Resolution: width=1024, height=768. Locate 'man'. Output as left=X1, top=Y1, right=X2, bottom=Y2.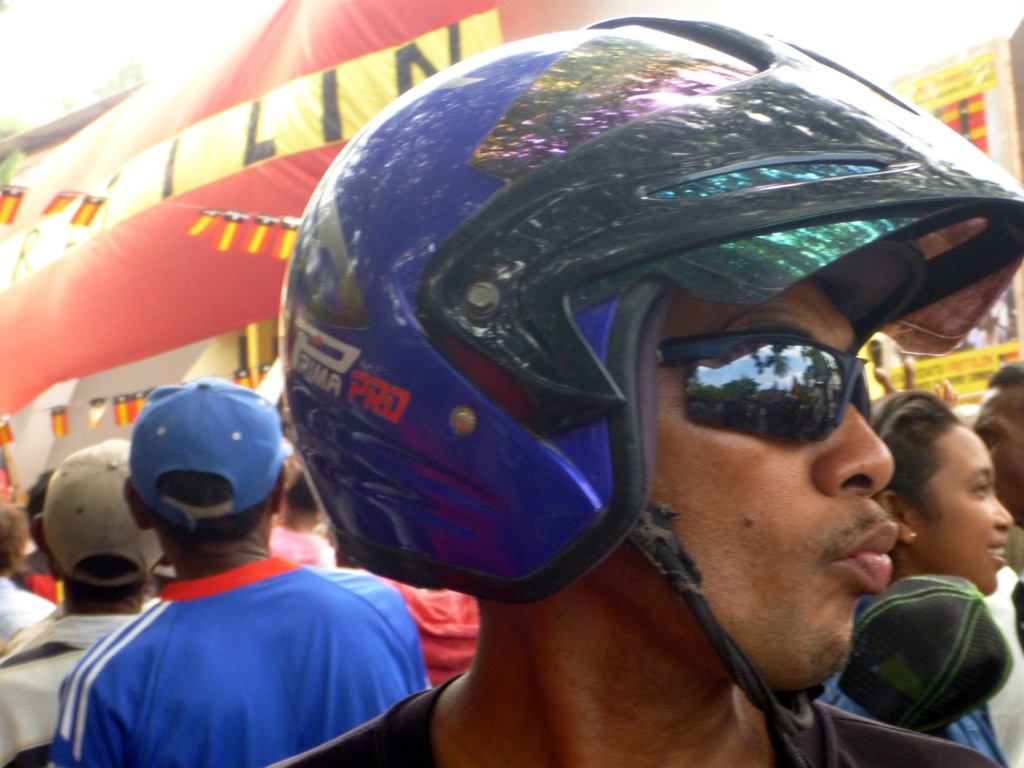
left=270, top=456, right=334, bottom=572.
